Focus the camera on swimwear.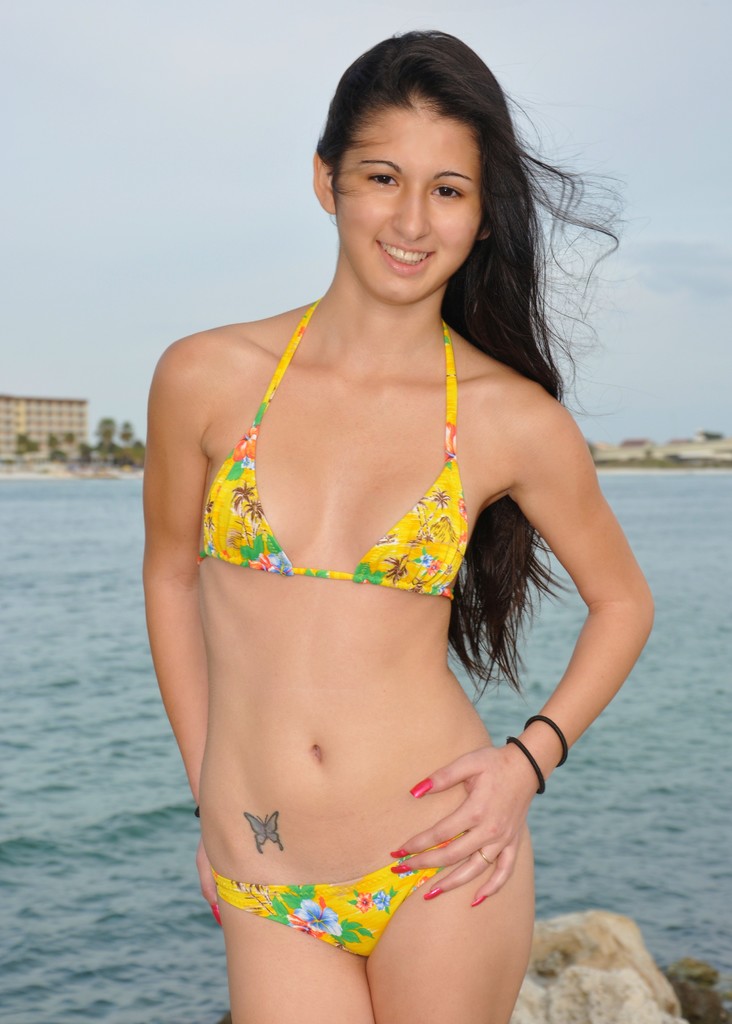
Focus region: bbox(199, 309, 469, 598).
